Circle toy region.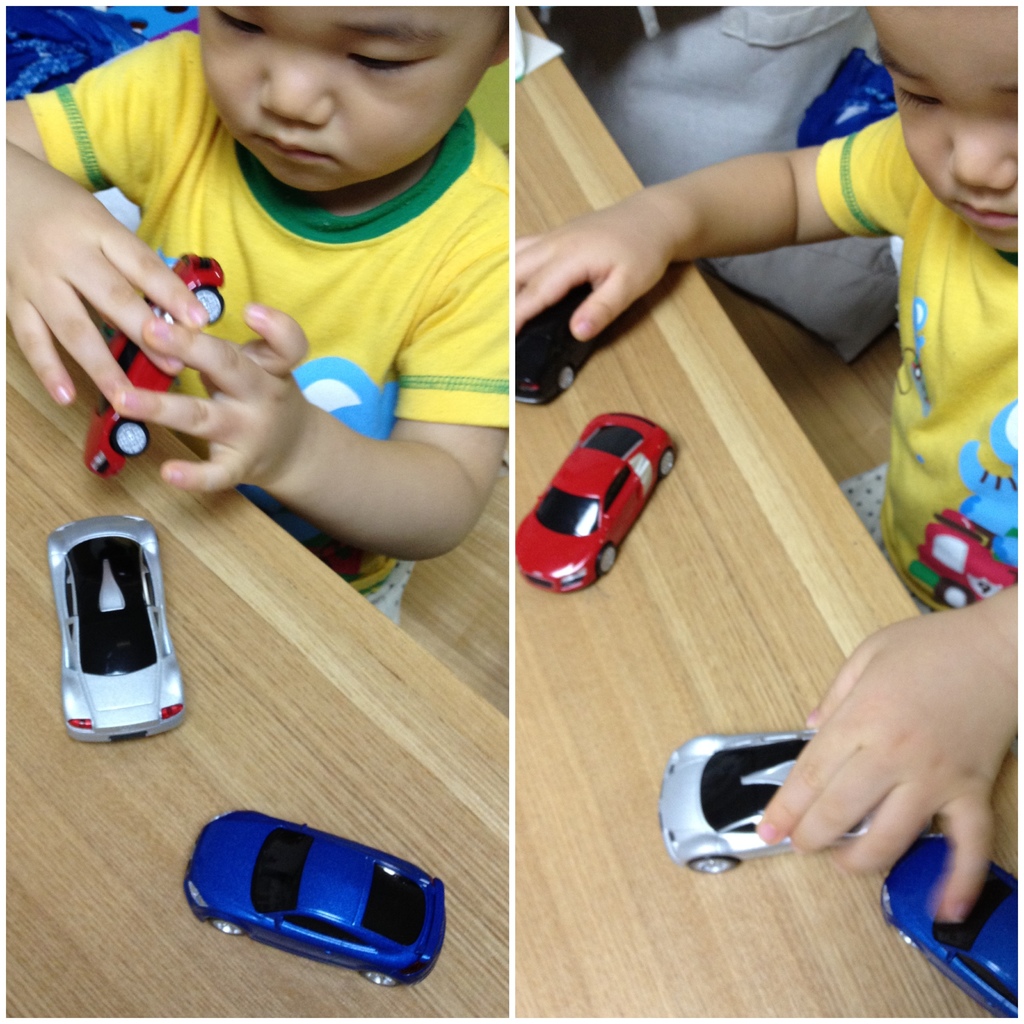
Region: bbox=[509, 281, 616, 409].
